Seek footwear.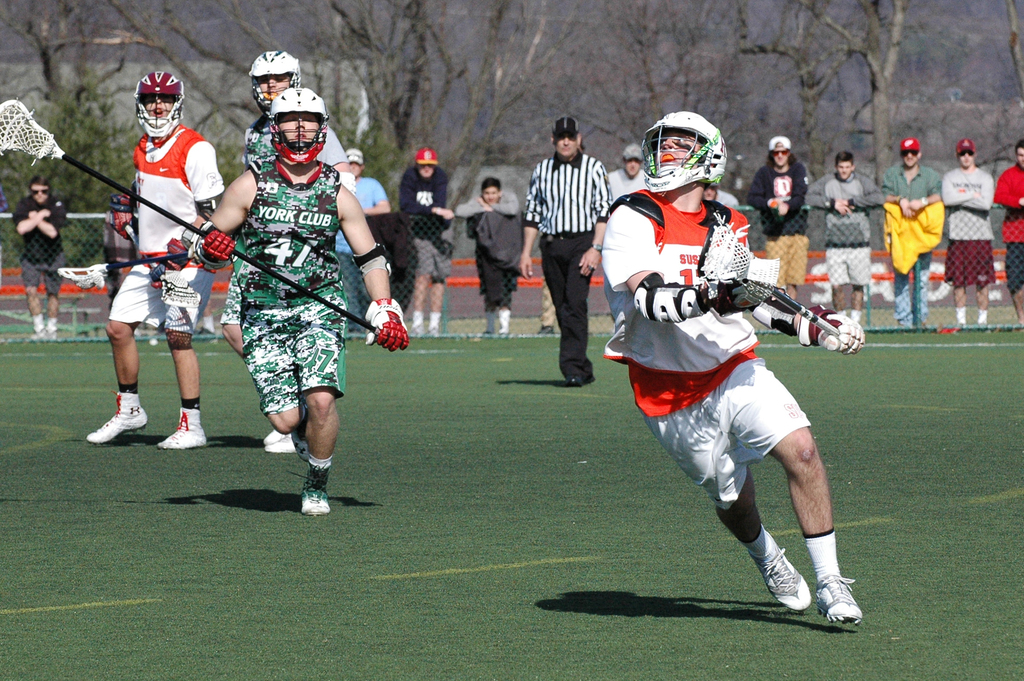
pyautogui.locateOnScreen(262, 422, 280, 444).
